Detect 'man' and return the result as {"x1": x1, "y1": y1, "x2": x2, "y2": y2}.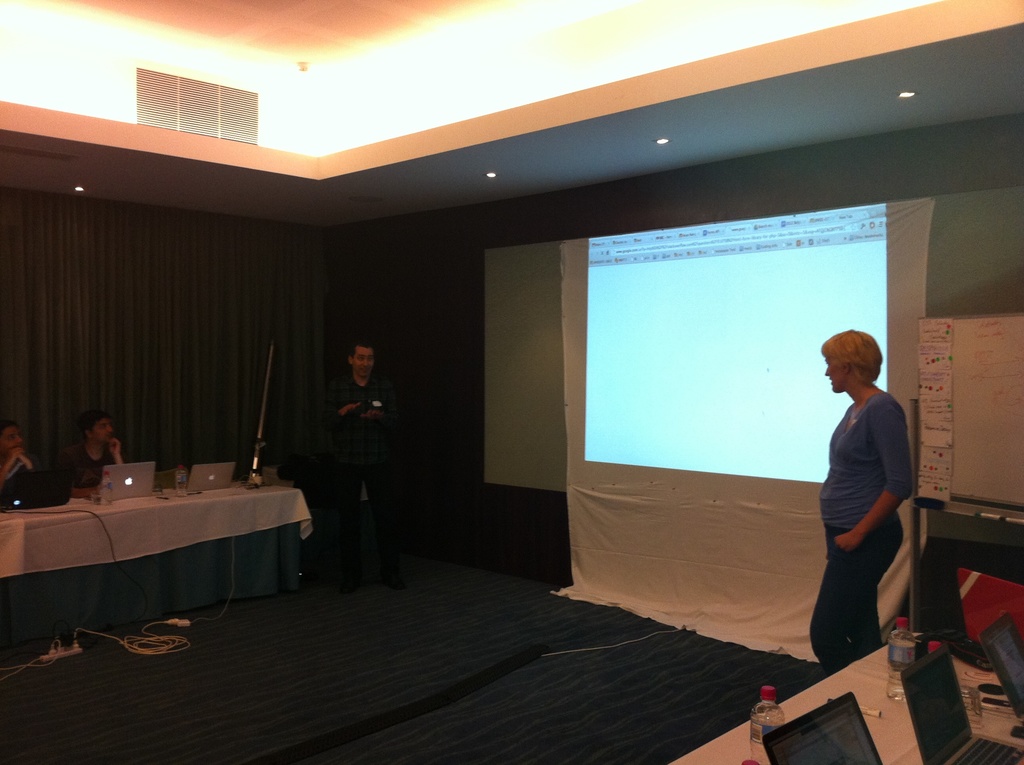
{"x1": 316, "y1": 333, "x2": 409, "y2": 593}.
